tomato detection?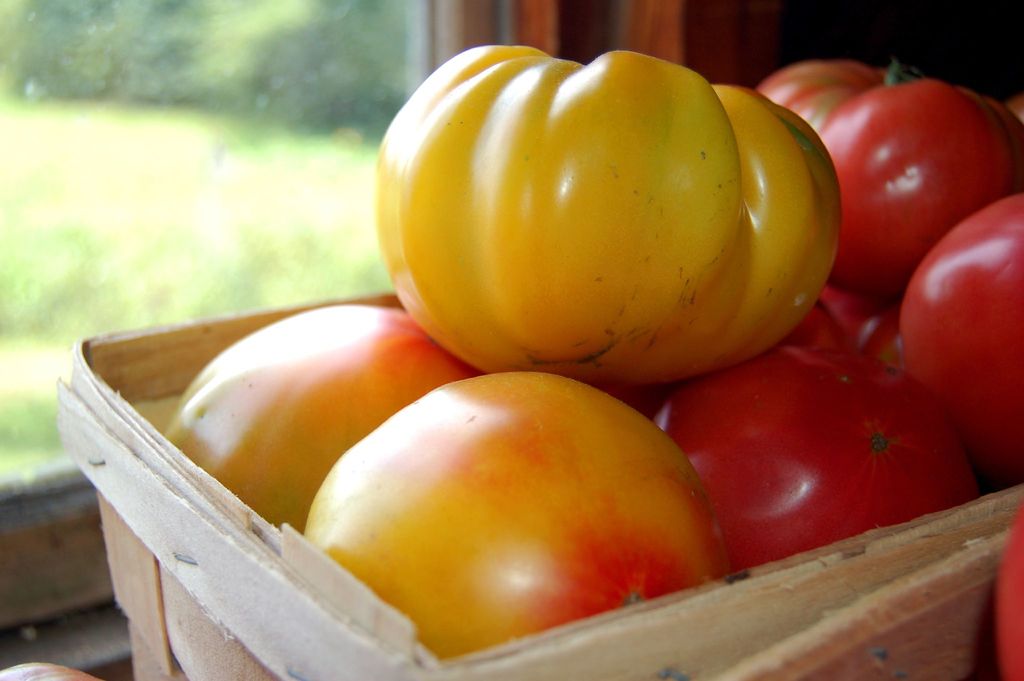
locate(303, 372, 735, 655)
